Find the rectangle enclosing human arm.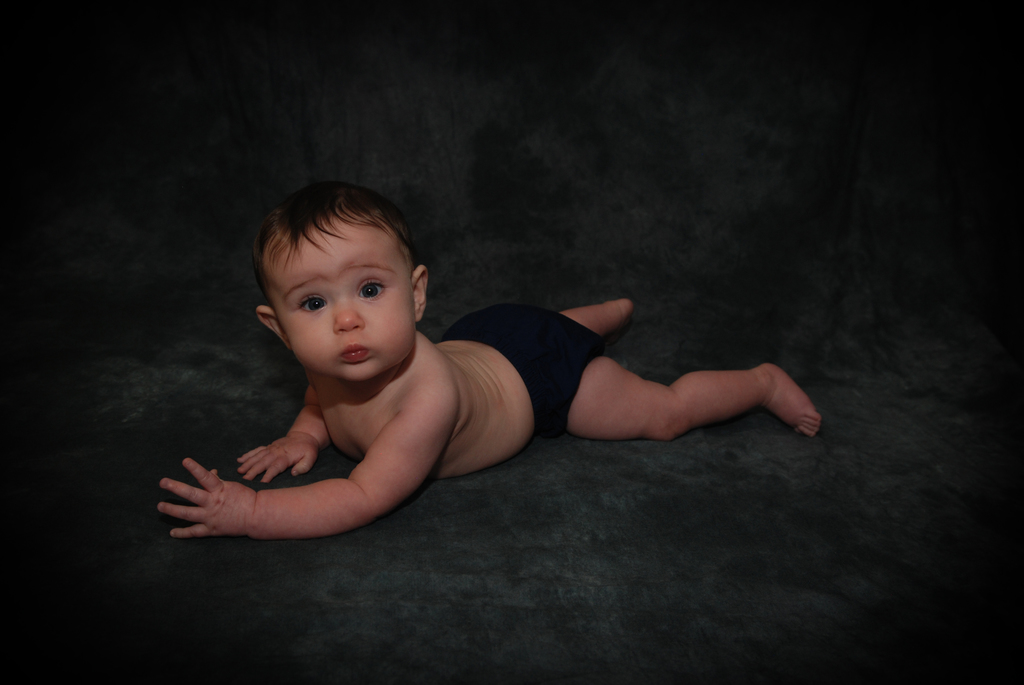
box=[232, 391, 348, 482].
